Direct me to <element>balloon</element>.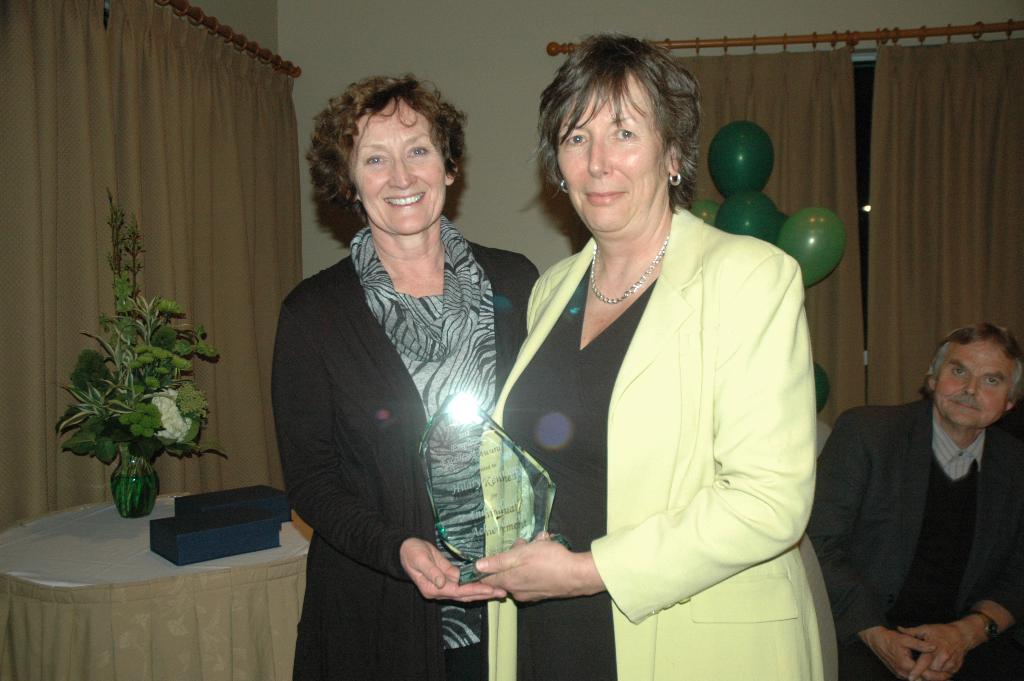
Direction: 689,120,845,461.
